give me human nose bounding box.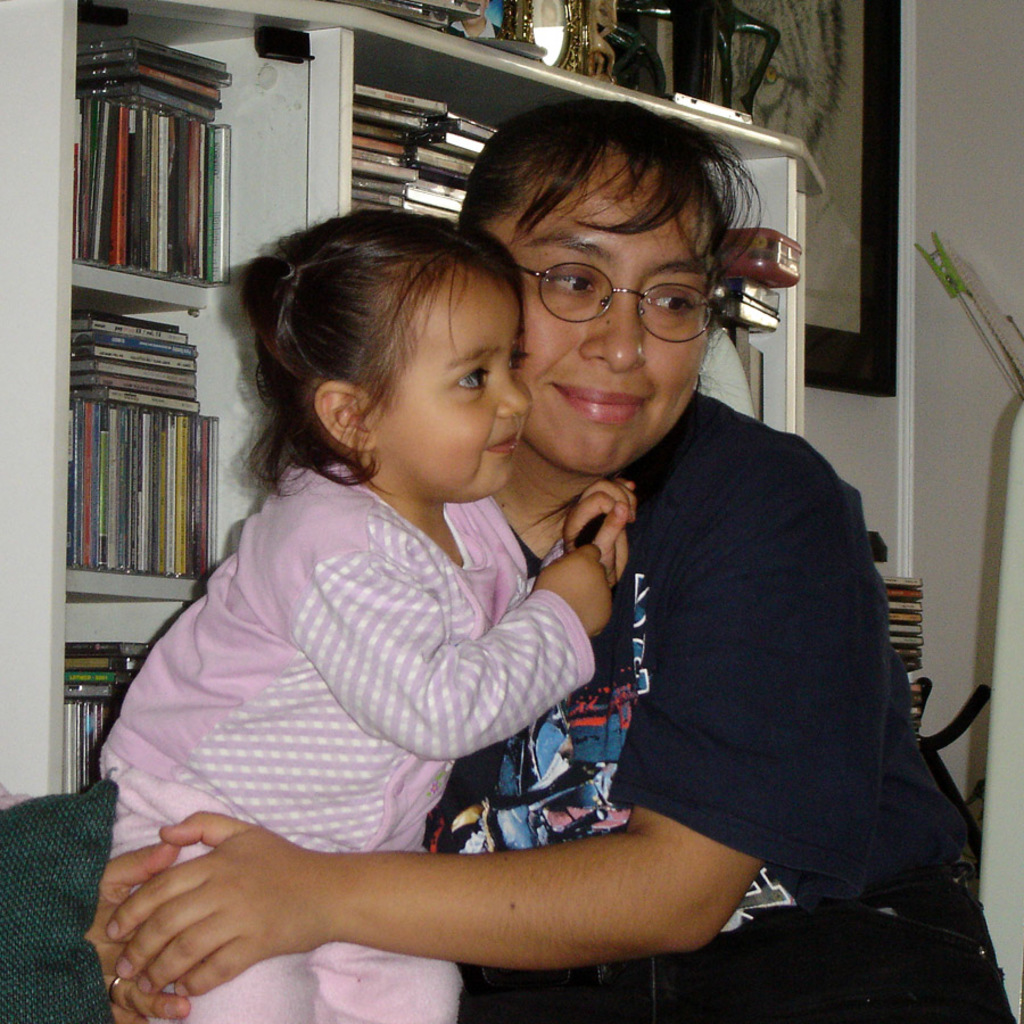
(x1=495, y1=366, x2=526, y2=420).
